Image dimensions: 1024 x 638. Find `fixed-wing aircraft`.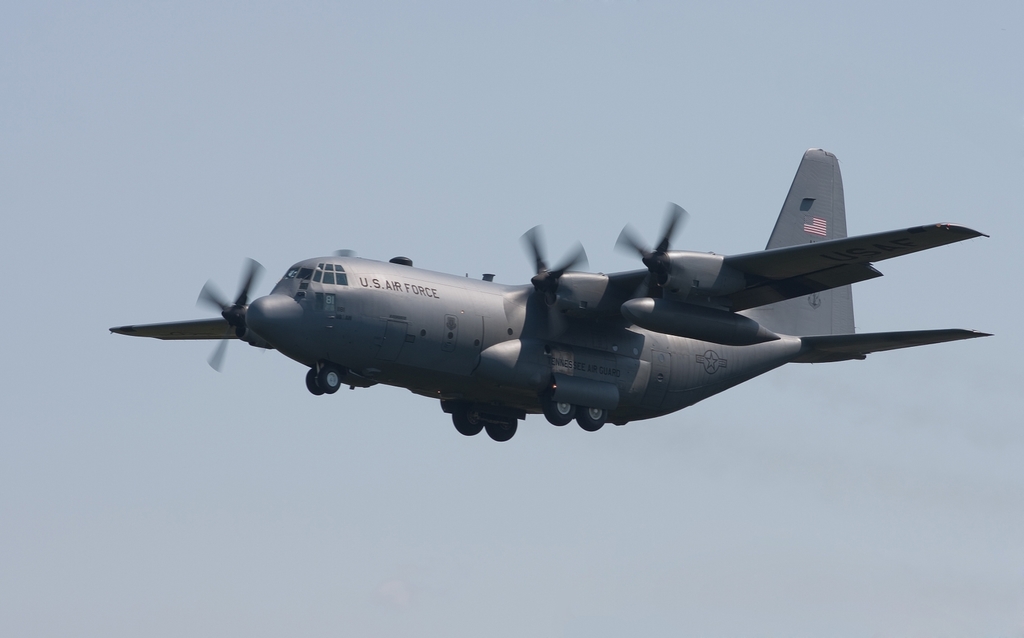
left=106, top=140, right=996, bottom=442.
